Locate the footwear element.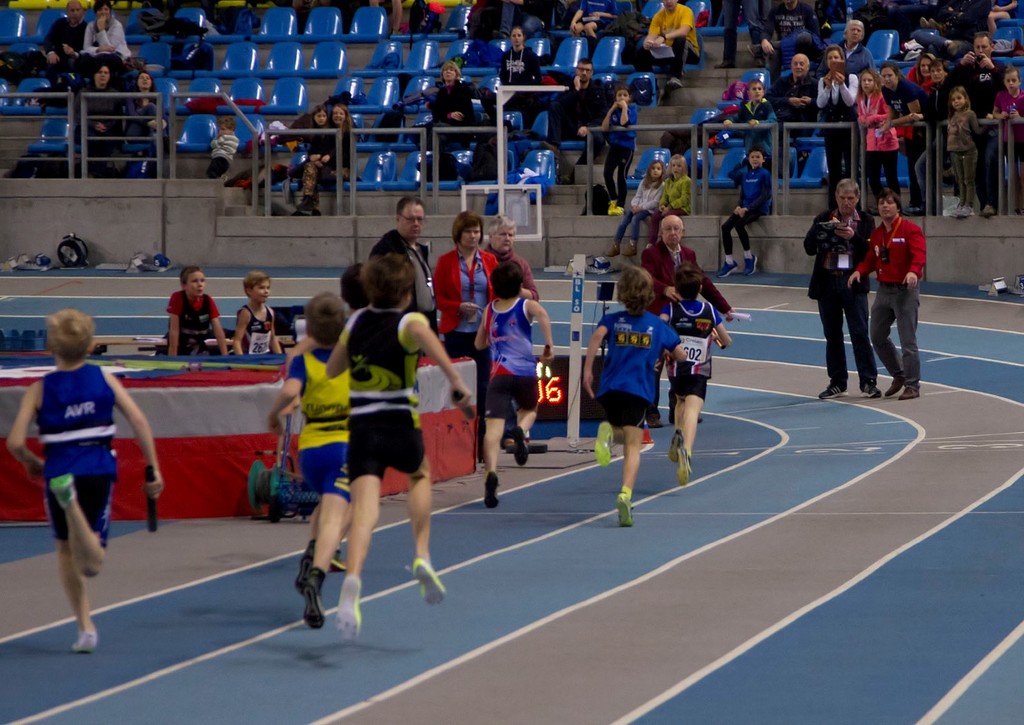
Element bbox: box(742, 251, 762, 278).
